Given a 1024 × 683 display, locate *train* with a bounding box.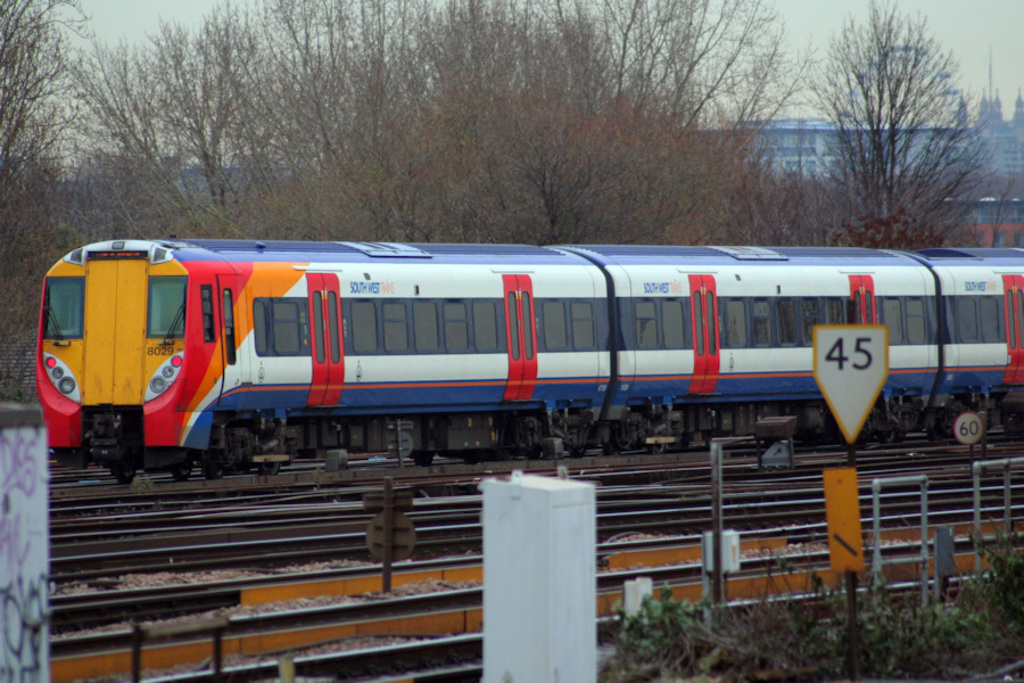
Located: <box>36,245,1023,496</box>.
